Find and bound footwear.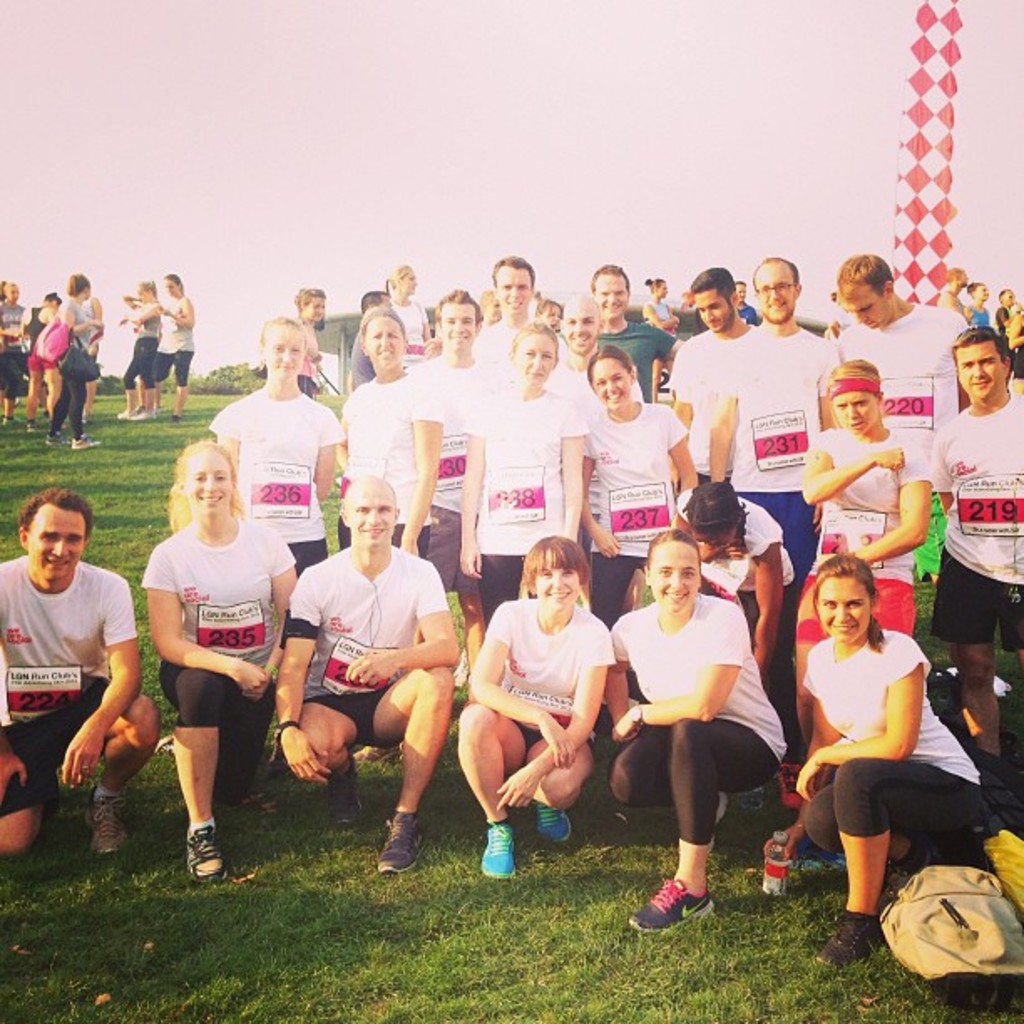
Bound: (480, 822, 519, 882).
